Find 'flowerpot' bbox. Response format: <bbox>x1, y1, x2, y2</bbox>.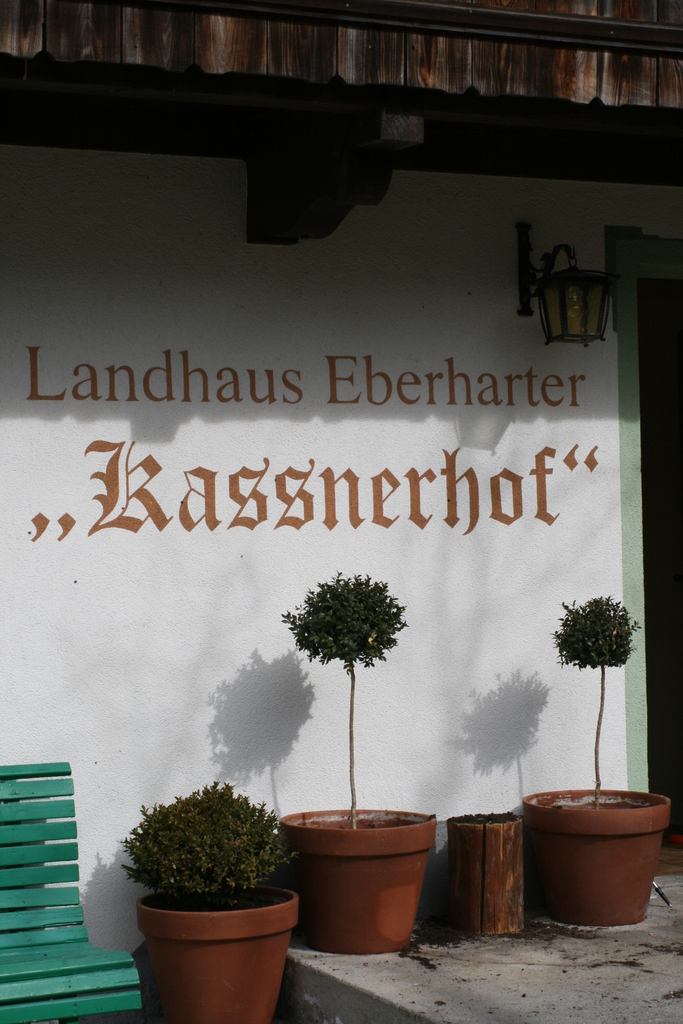
<bbox>295, 816, 402, 965</bbox>.
